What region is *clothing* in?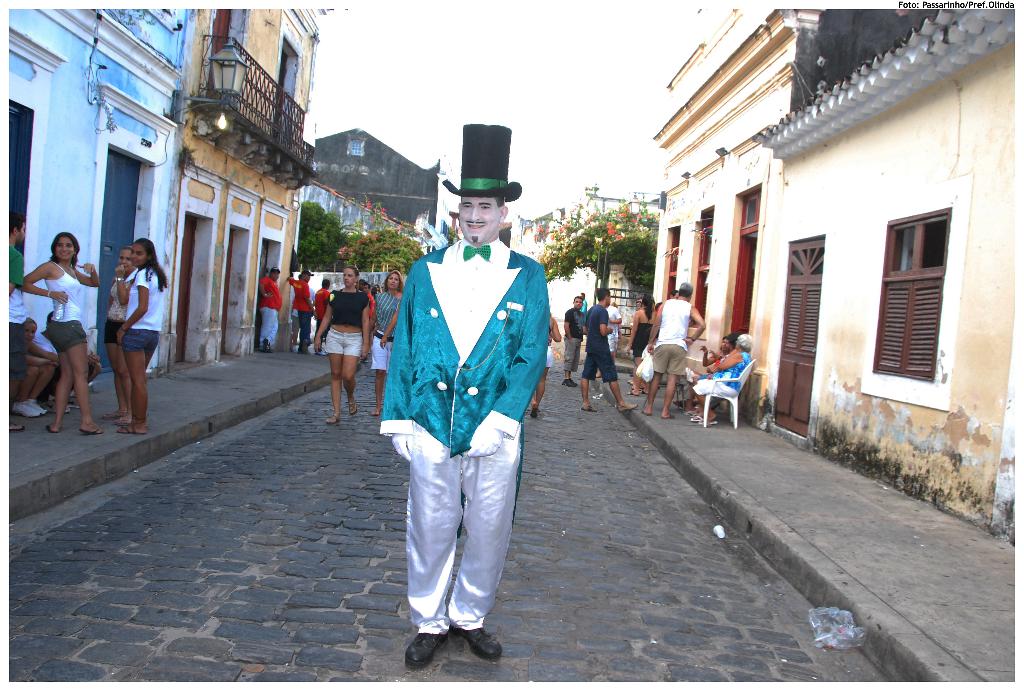
rect(562, 306, 591, 338).
